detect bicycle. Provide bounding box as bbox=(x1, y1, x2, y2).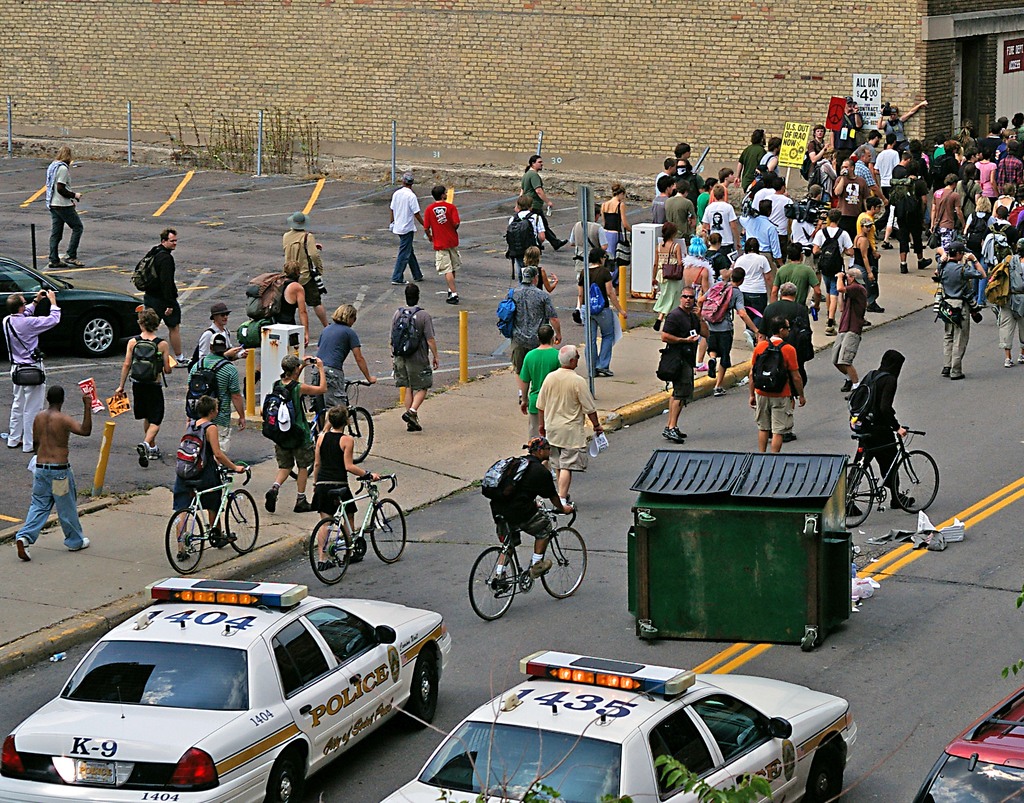
bbox=(155, 459, 256, 578).
